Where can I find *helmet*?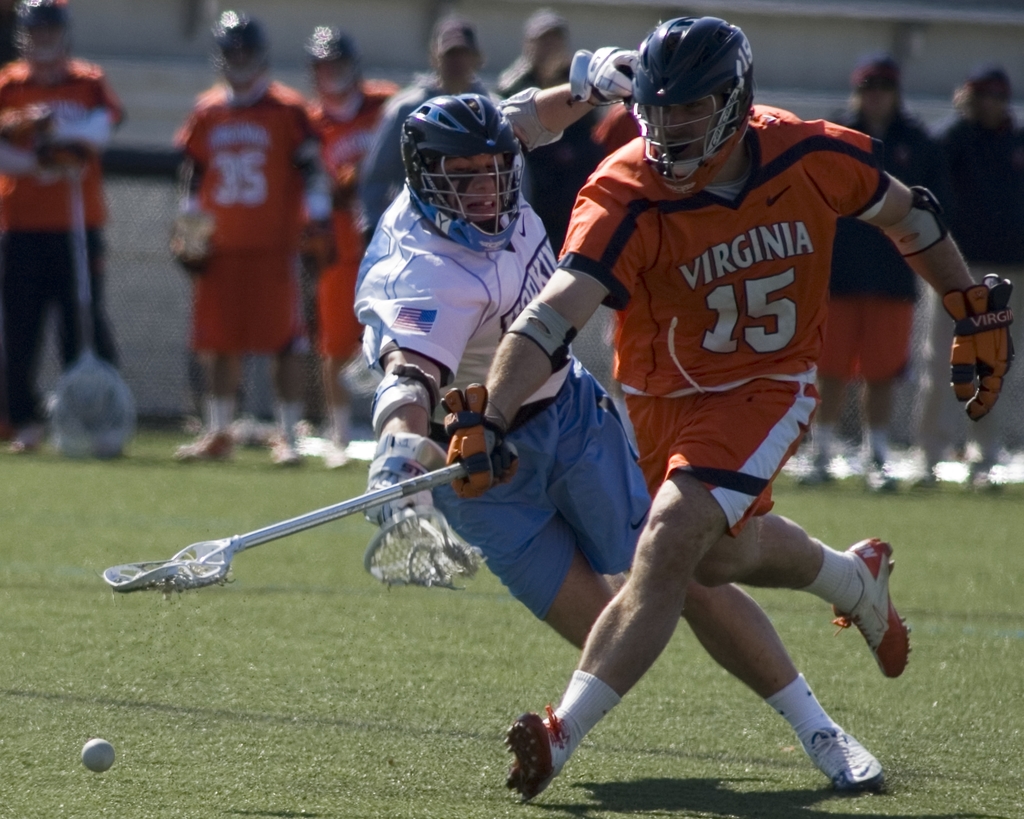
You can find it at 628:14:777:204.
